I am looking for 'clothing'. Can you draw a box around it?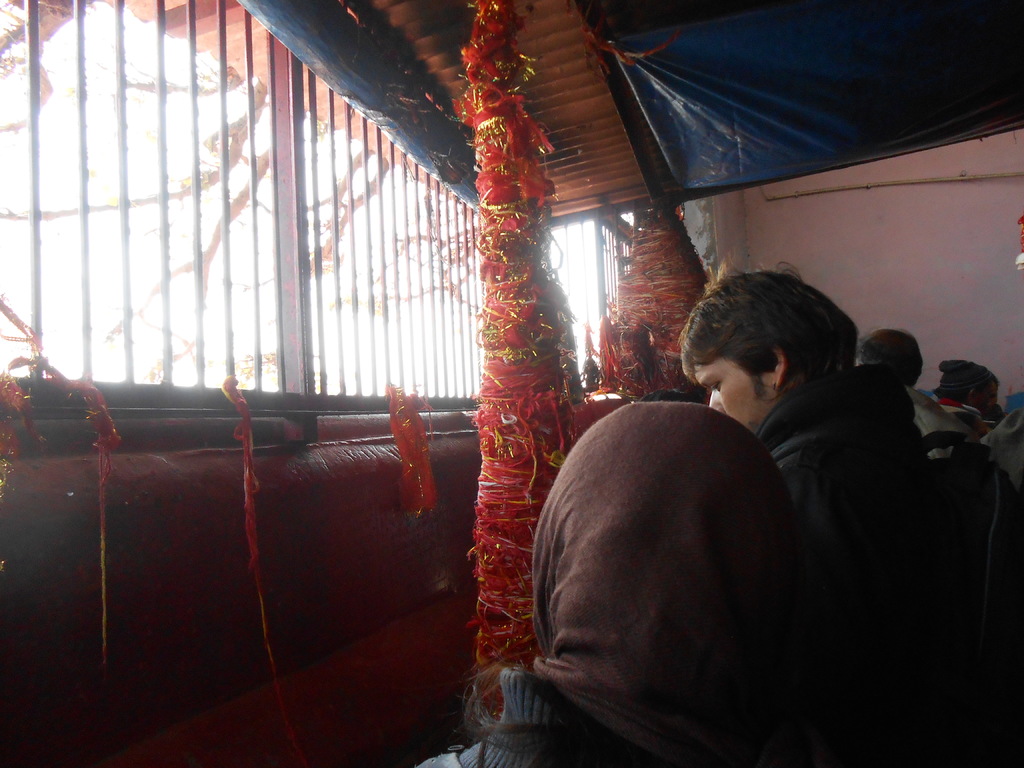
Sure, the bounding box is 911 397 966 465.
